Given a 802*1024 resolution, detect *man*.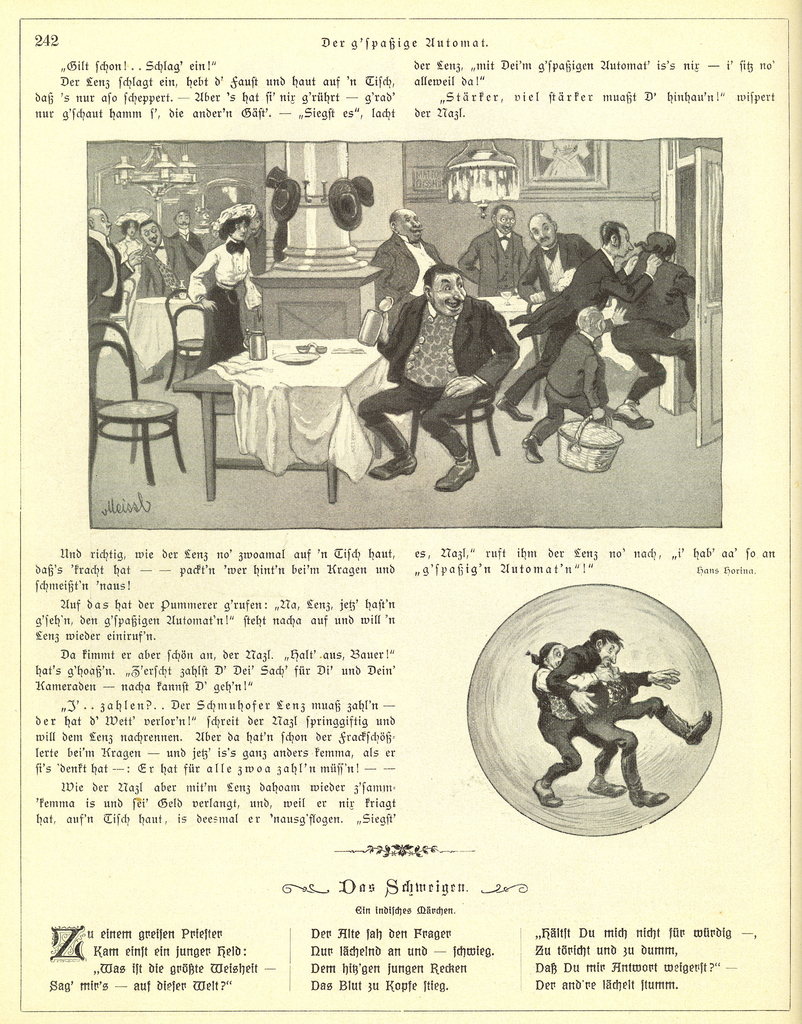
crop(500, 188, 591, 318).
